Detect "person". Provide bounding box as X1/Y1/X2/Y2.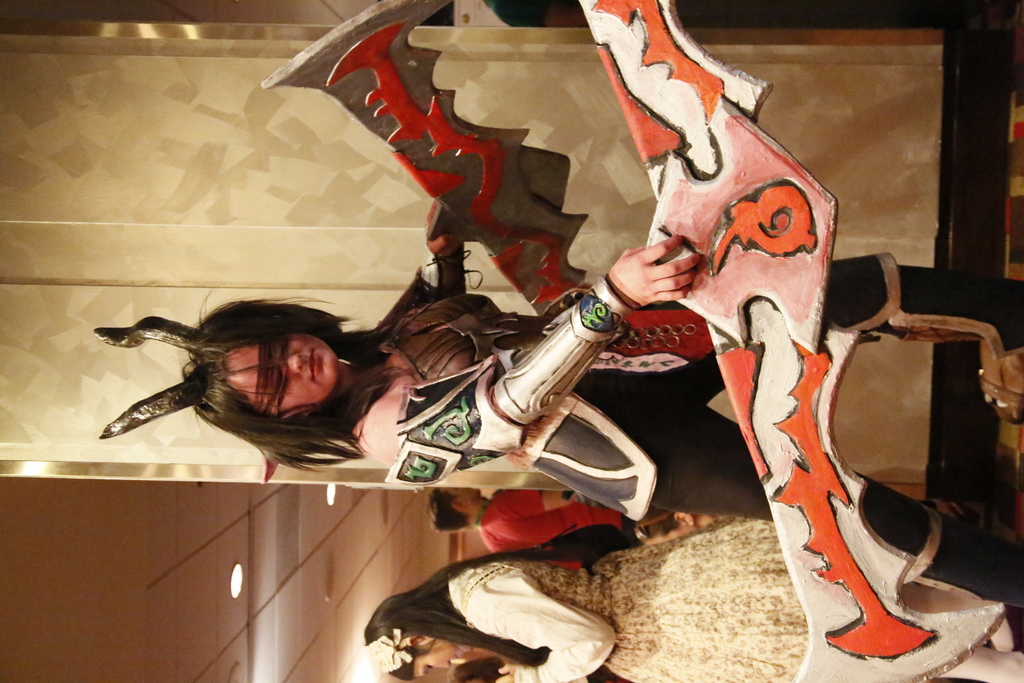
632/516/723/548.
